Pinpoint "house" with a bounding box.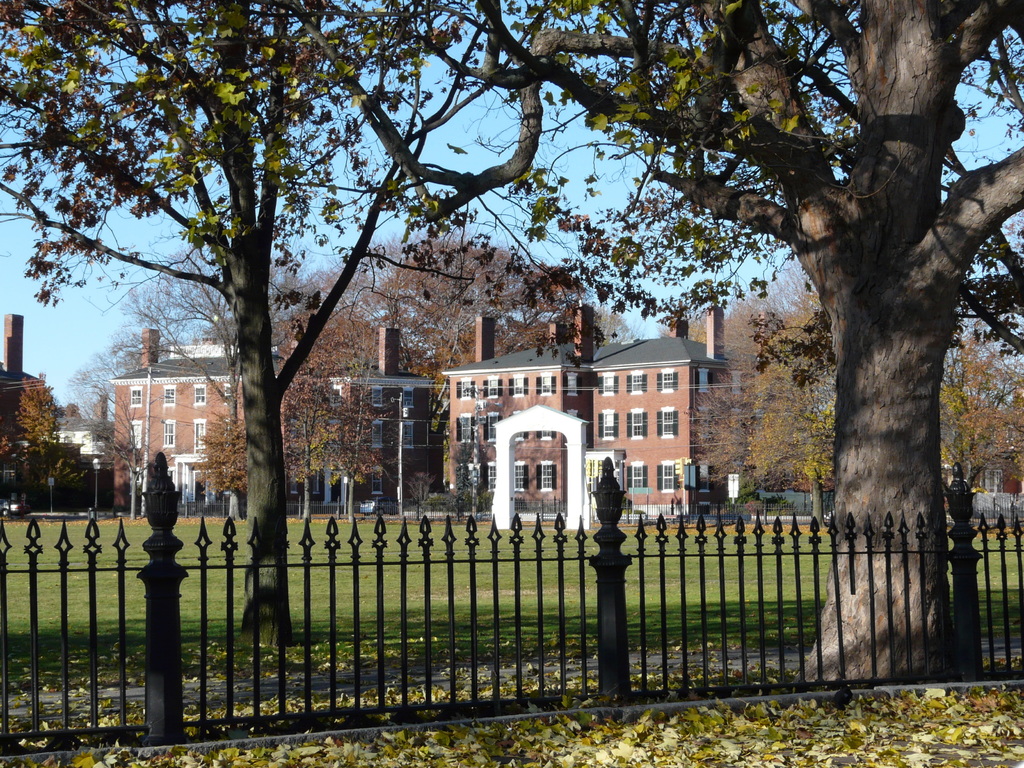
<bbox>936, 449, 1023, 515</bbox>.
